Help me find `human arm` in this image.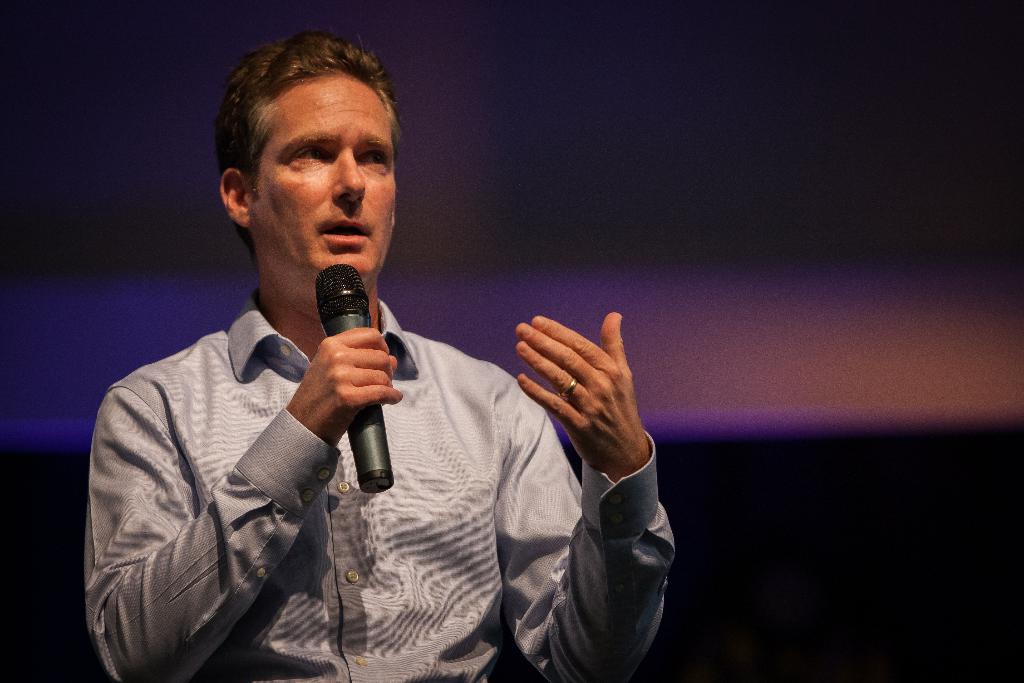
Found it: [x1=72, y1=314, x2=406, y2=682].
